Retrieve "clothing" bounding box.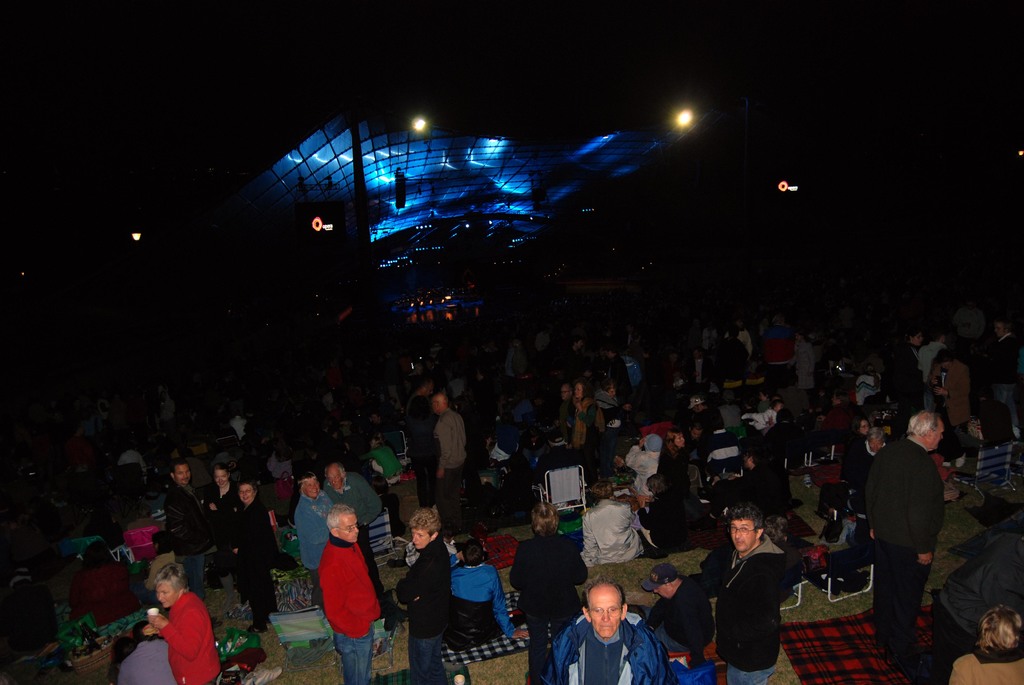
Bounding box: {"left": 895, "top": 346, "right": 927, "bottom": 430}.
